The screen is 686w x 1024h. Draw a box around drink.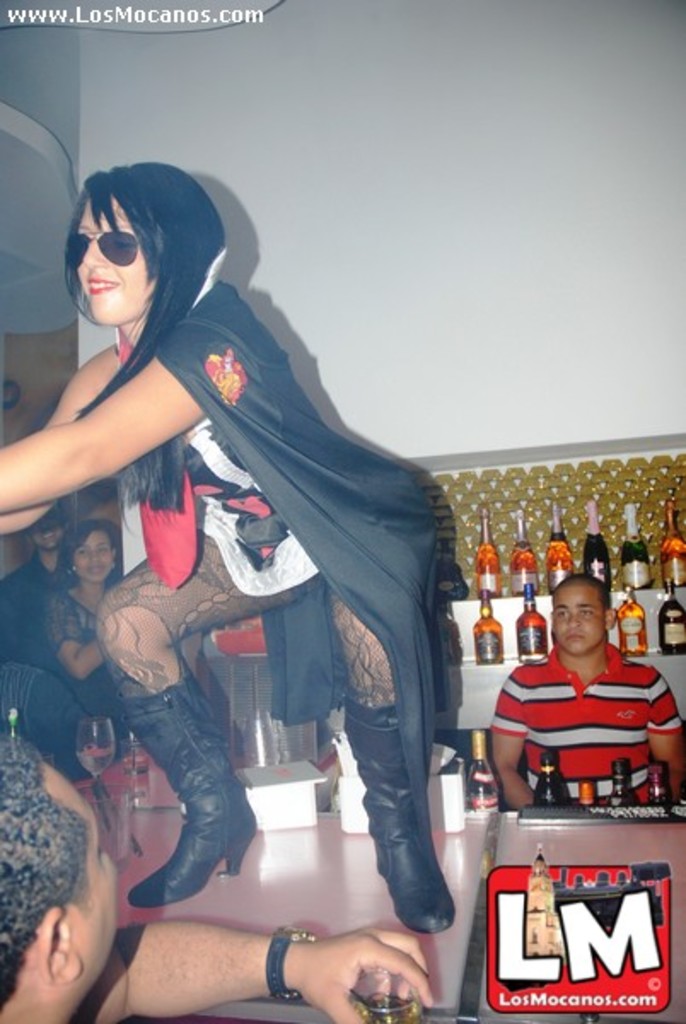
{"left": 480, "top": 514, "right": 502, "bottom": 596}.
